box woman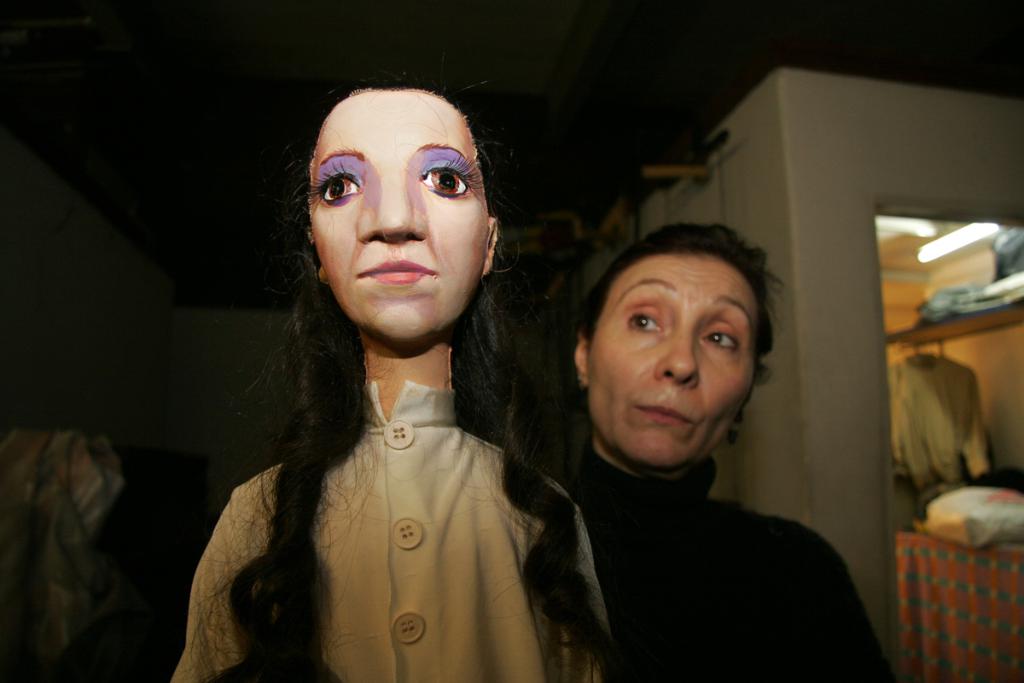
locate(172, 73, 576, 679)
